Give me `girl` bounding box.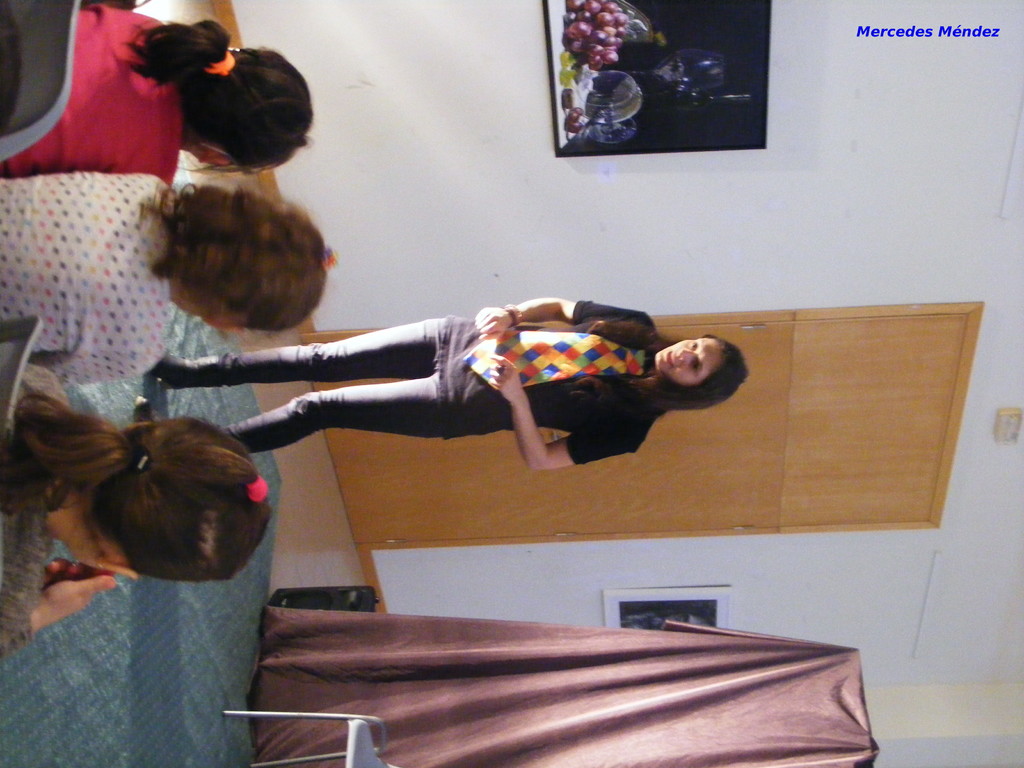
{"x1": 0, "y1": 175, "x2": 341, "y2": 388}.
